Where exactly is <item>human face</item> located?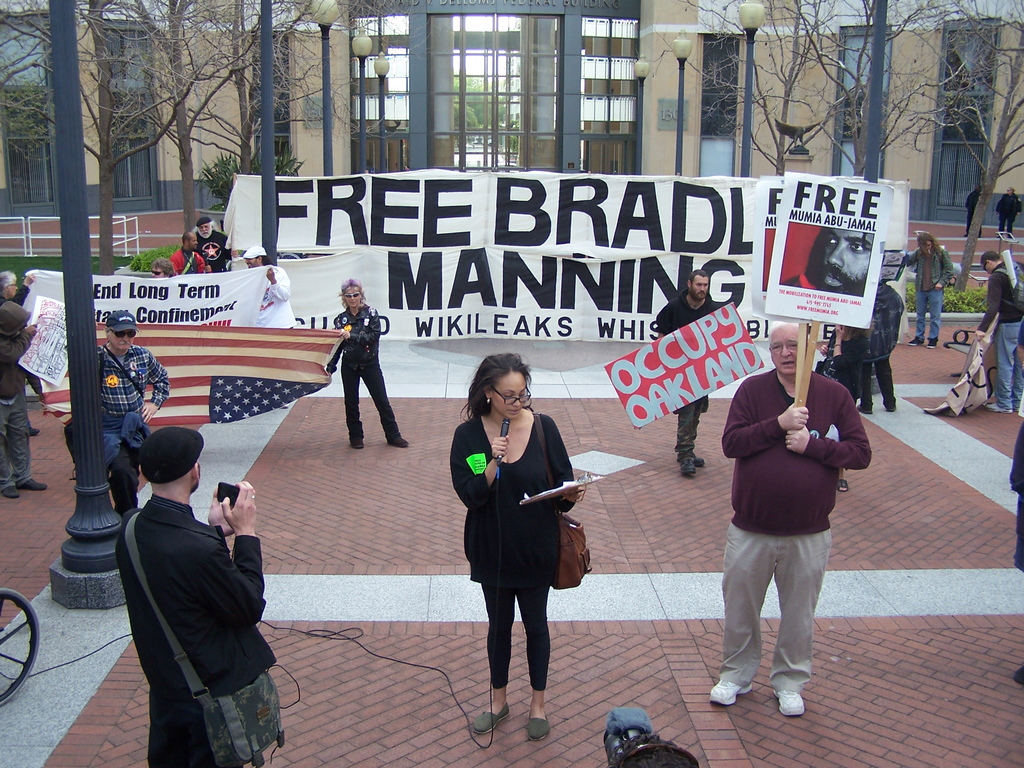
Its bounding box is {"left": 980, "top": 263, "right": 995, "bottom": 278}.
